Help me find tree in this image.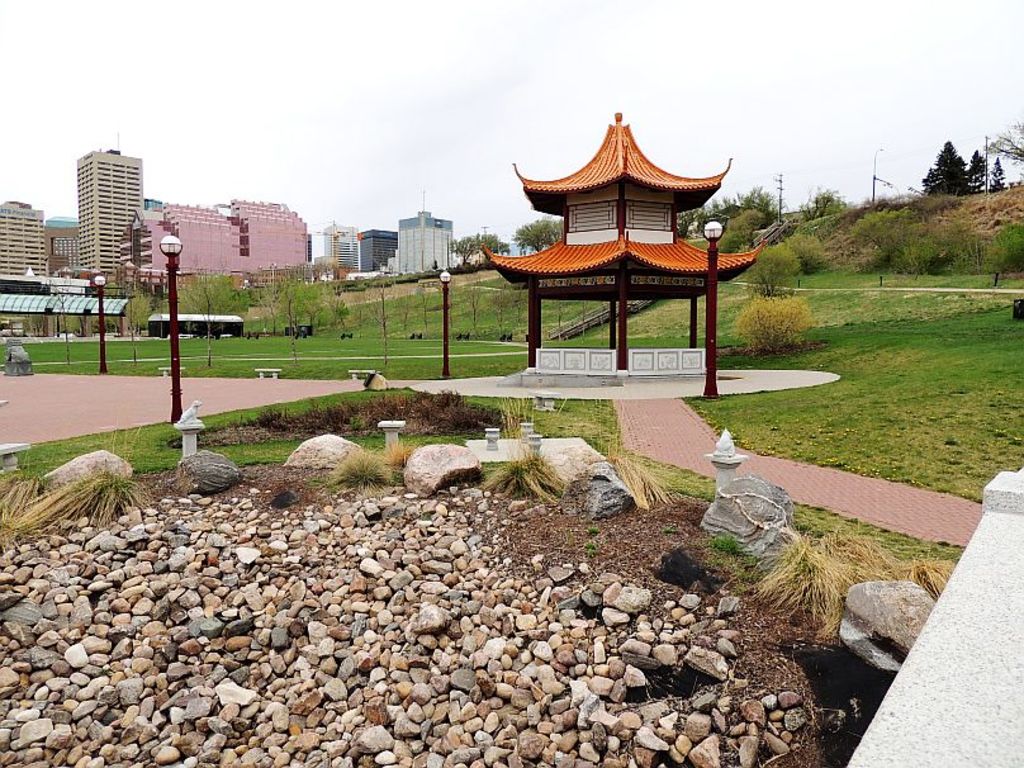
Found it: rect(918, 143, 980, 208).
